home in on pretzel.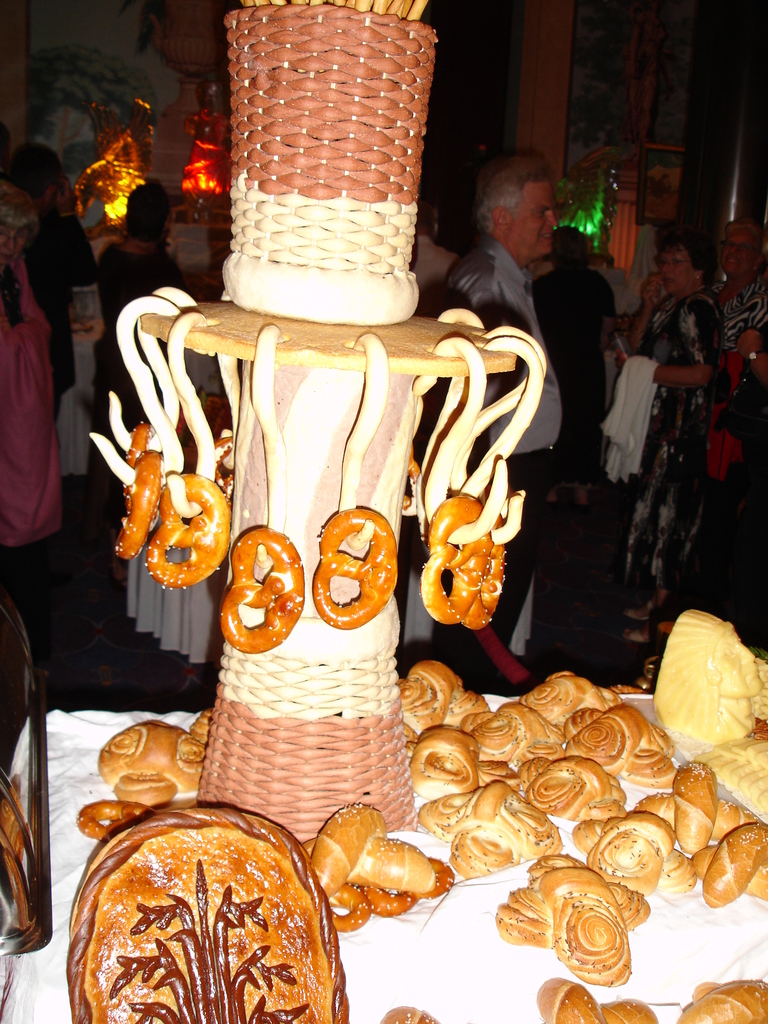
Homed in at crop(79, 796, 152, 844).
